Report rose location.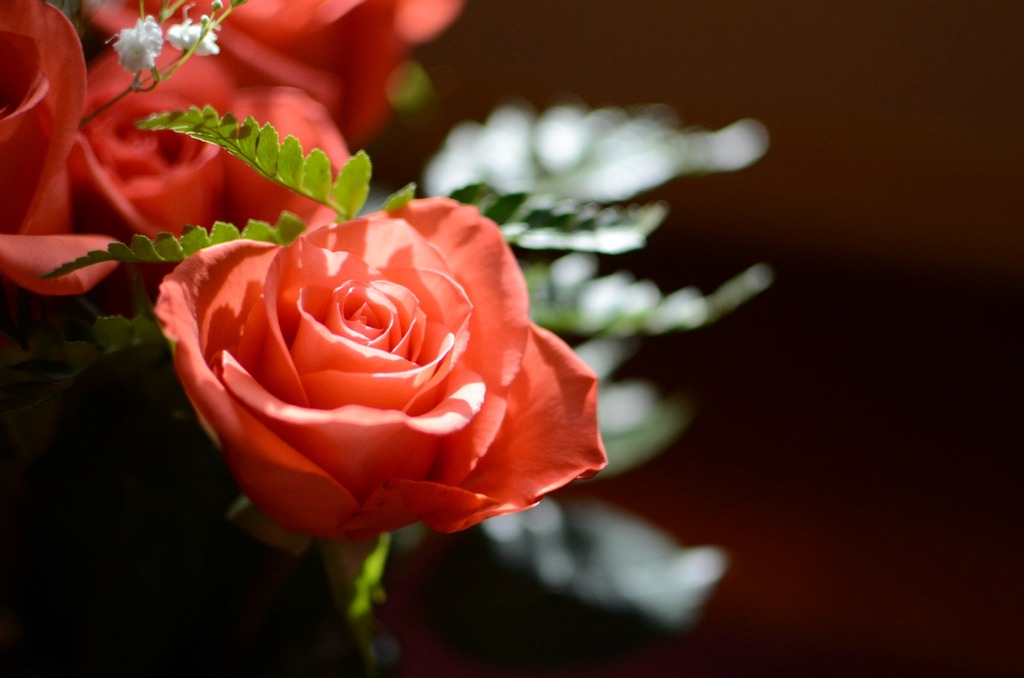
Report: <box>148,192,611,540</box>.
